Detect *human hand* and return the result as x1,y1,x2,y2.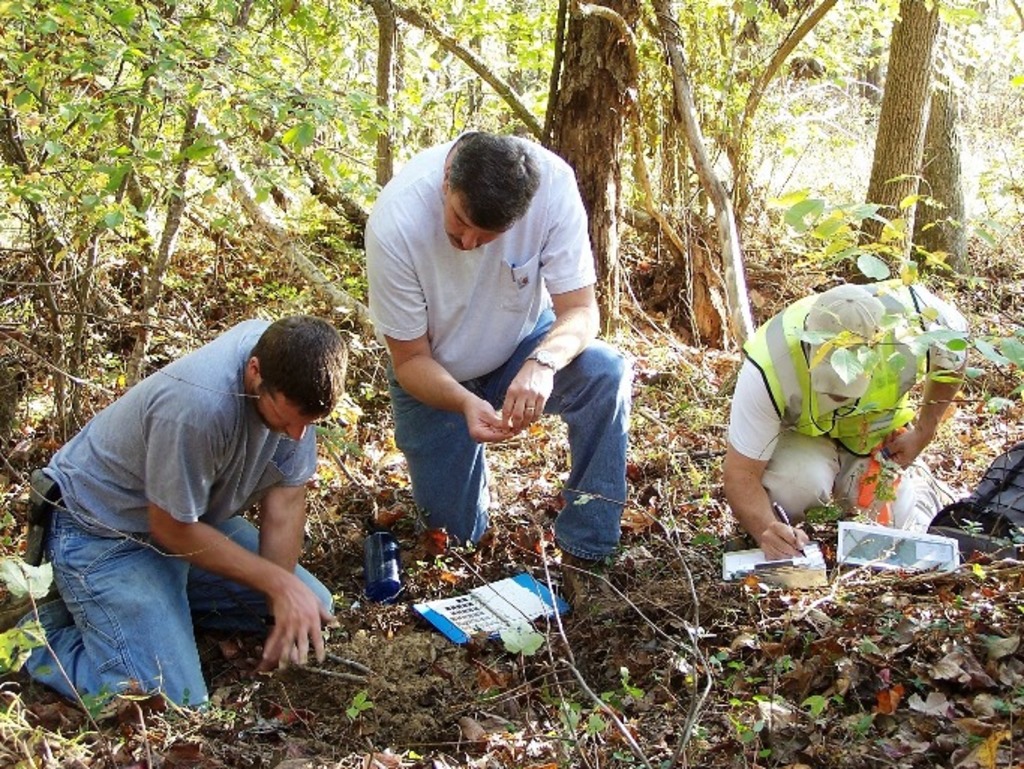
262,583,337,673.
